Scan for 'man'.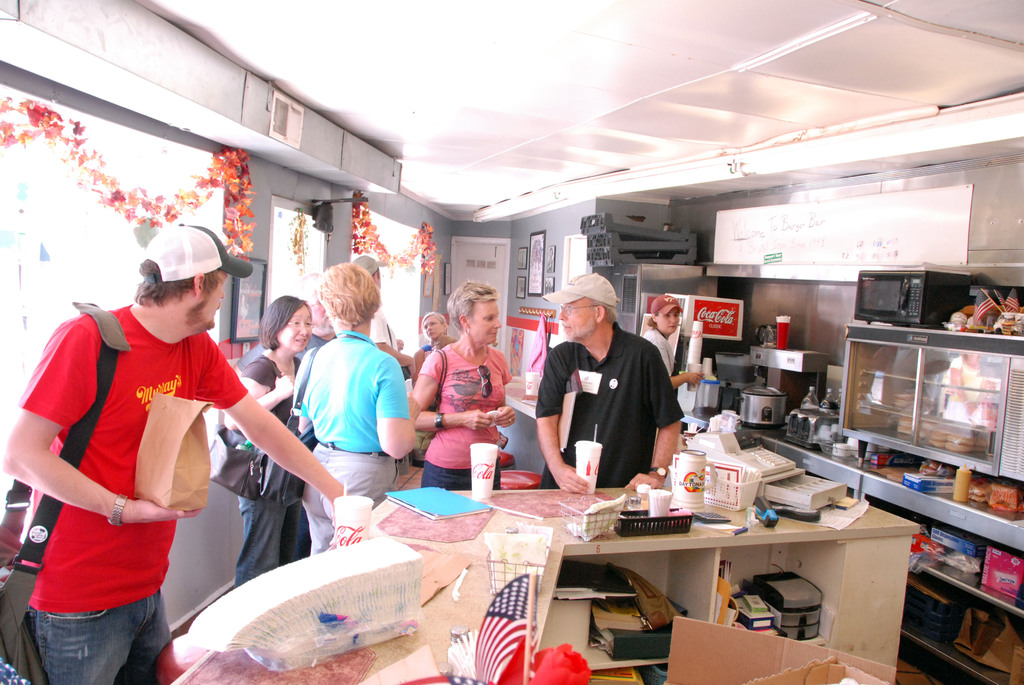
Scan result: <box>539,271,683,498</box>.
